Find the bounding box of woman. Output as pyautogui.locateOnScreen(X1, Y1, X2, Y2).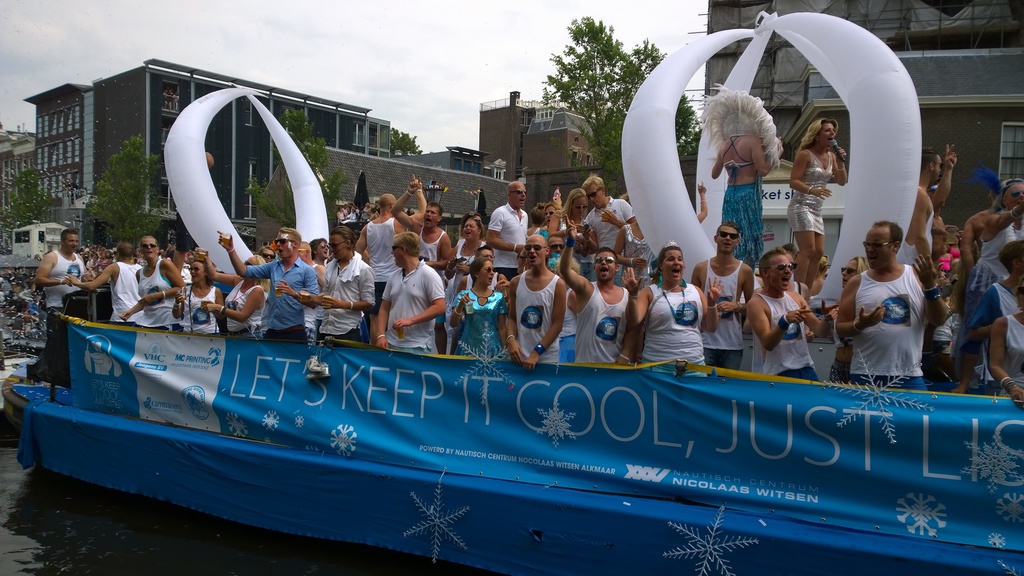
pyautogui.locateOnScreen(828, 252, 874, 376).
